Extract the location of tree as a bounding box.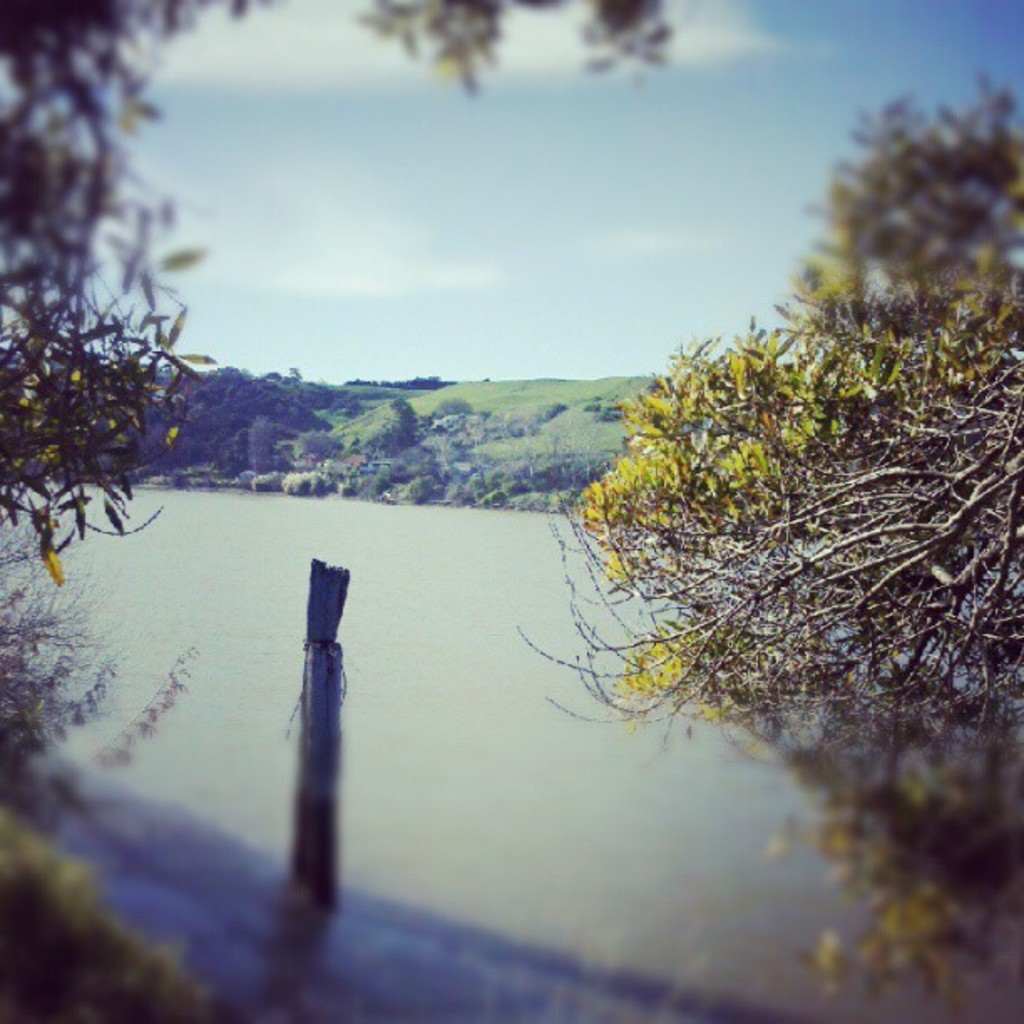
[529,104,1022,775].
